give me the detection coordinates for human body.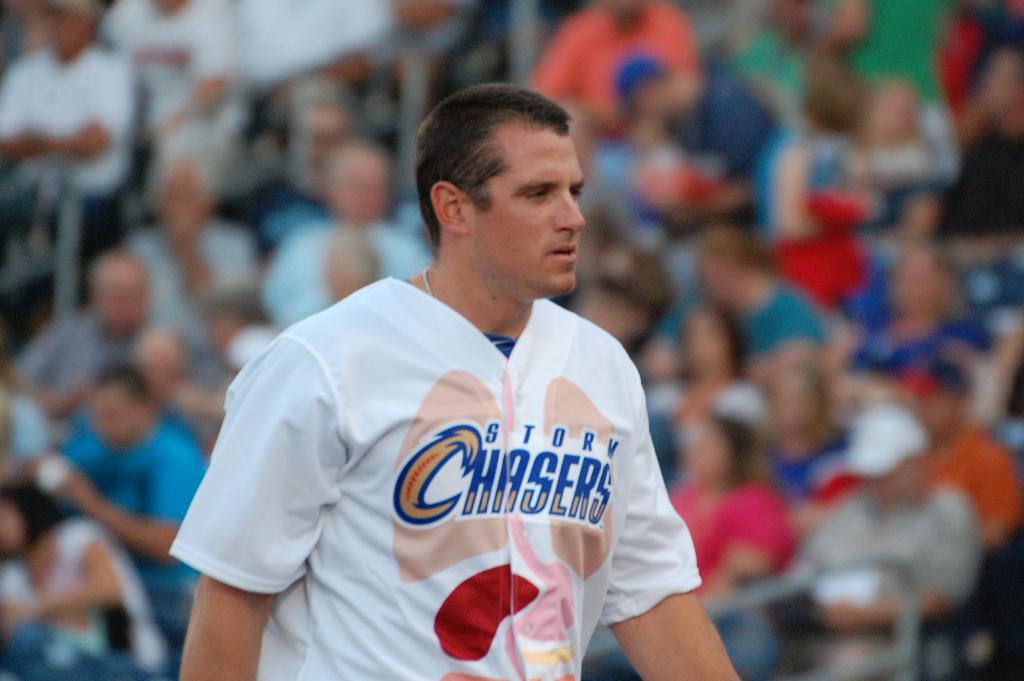
pyautogui.locateOnScreen(5, 234, 148, 410).
